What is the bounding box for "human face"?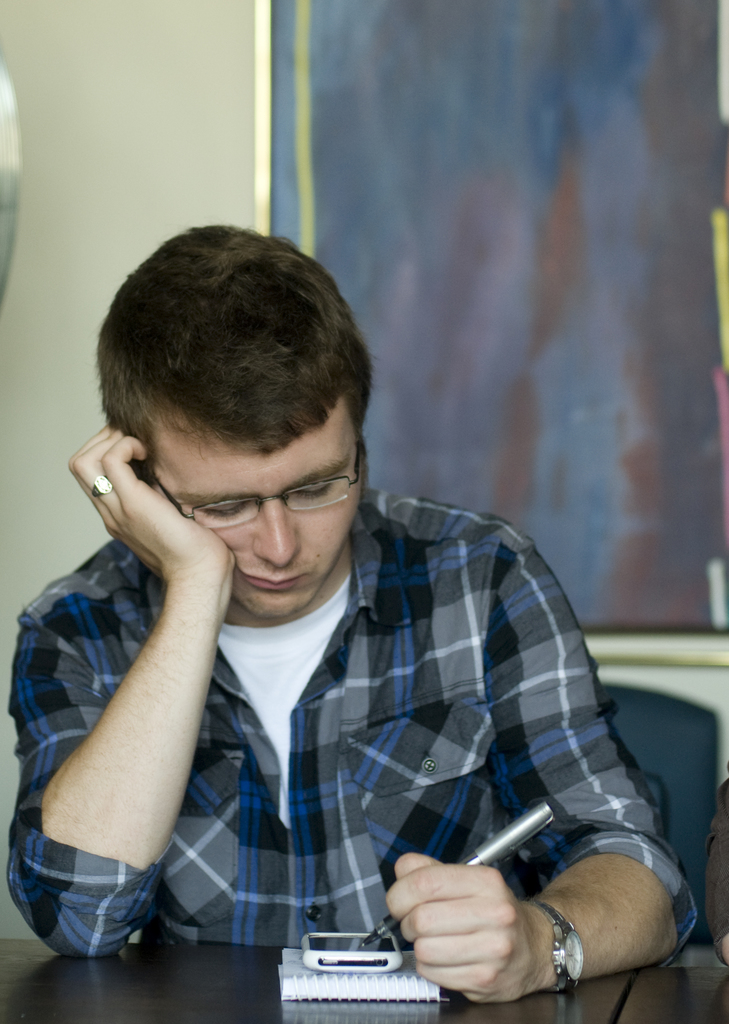
detection(156, 407, 363, 624).
